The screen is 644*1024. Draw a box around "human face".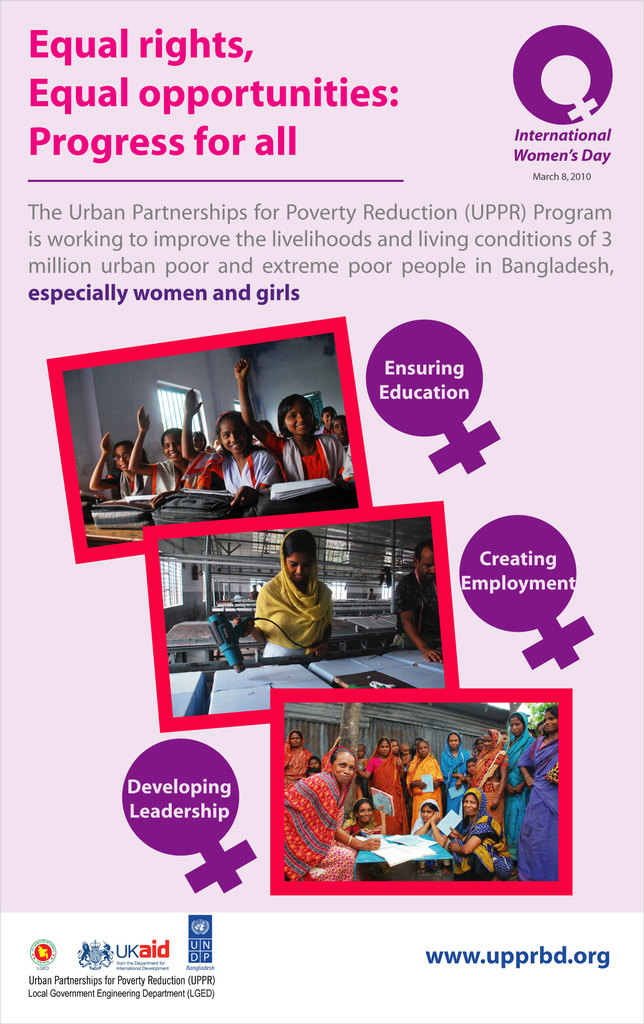
l=502, t=733, r=507, b=745.
